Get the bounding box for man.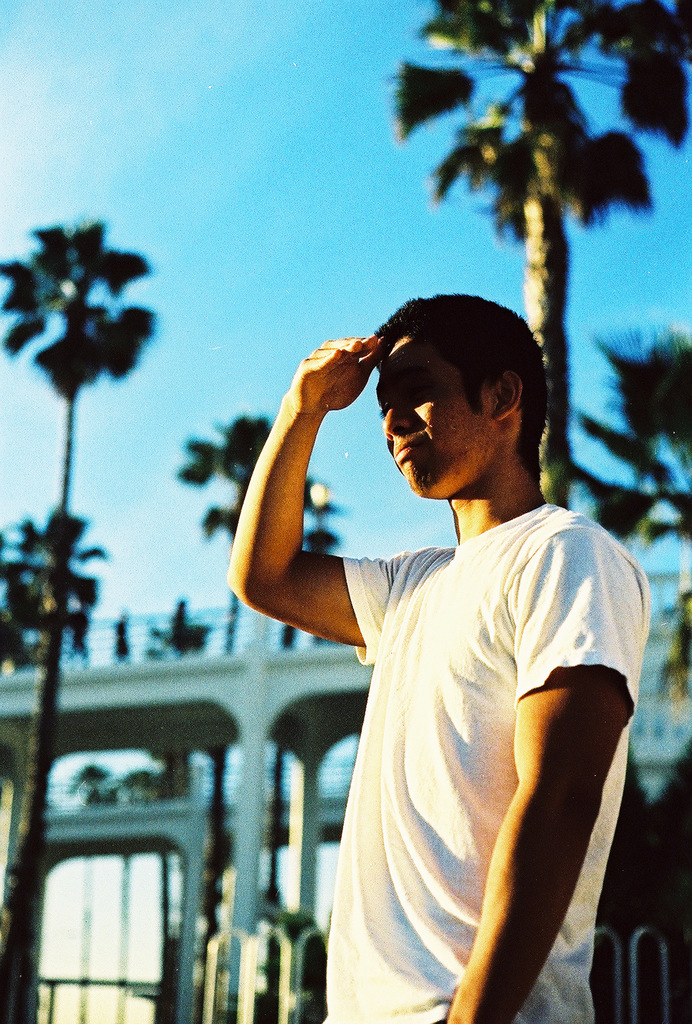
<box>226,291,650,1023</box>.
